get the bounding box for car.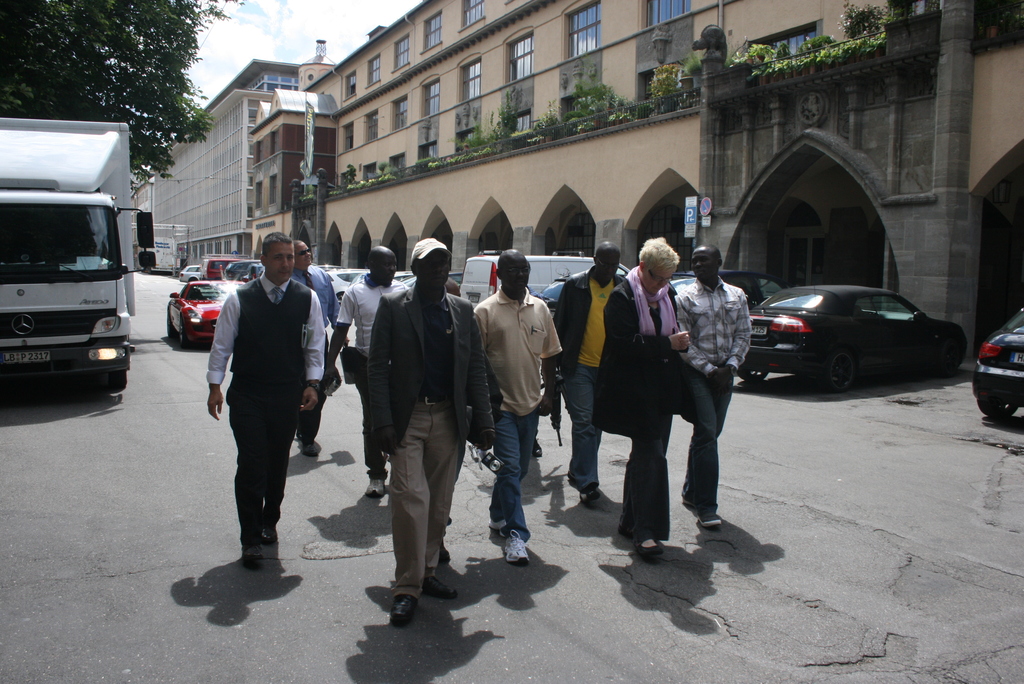
740, 274, 954, 394.
